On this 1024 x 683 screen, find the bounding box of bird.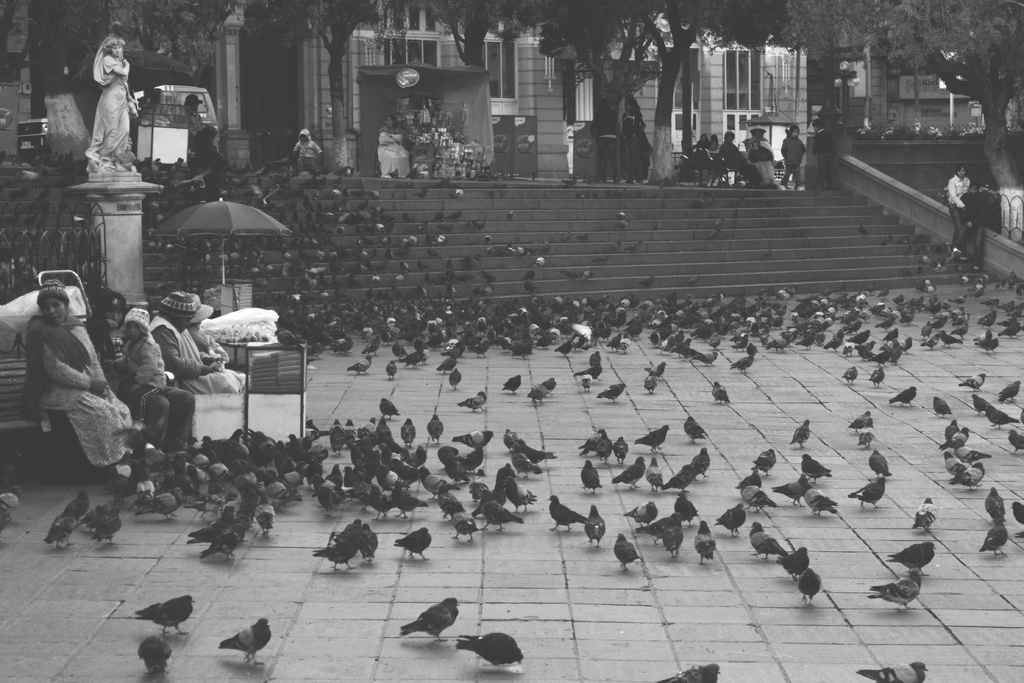
Bounding box: region(803, 486, 834, 516).
